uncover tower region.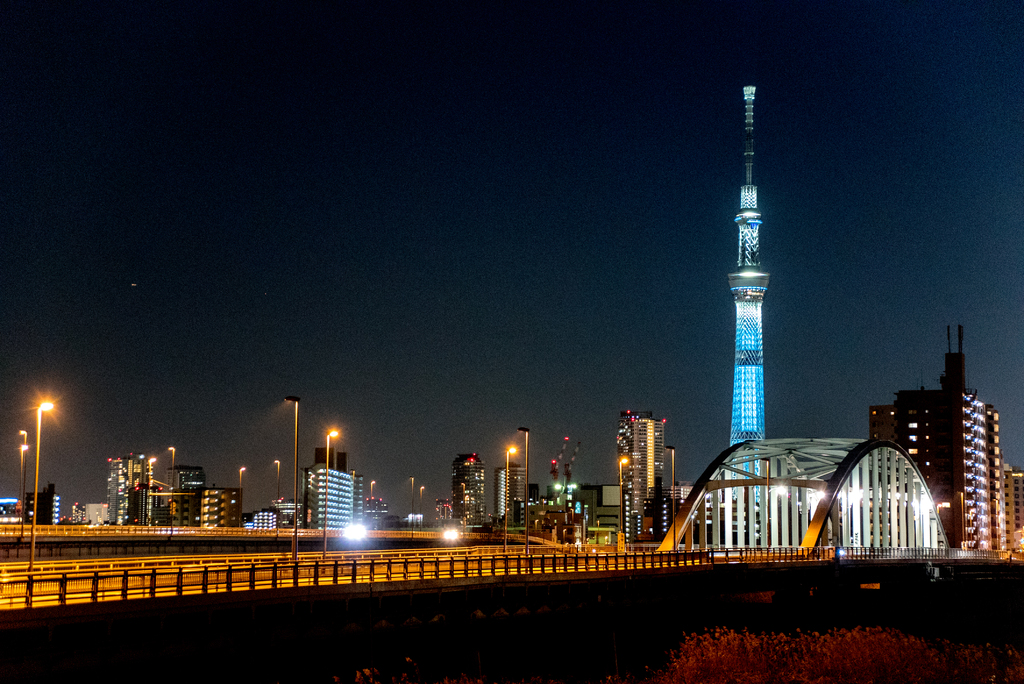
Uncovered: <region>304, 442, 371, 544</region>.
